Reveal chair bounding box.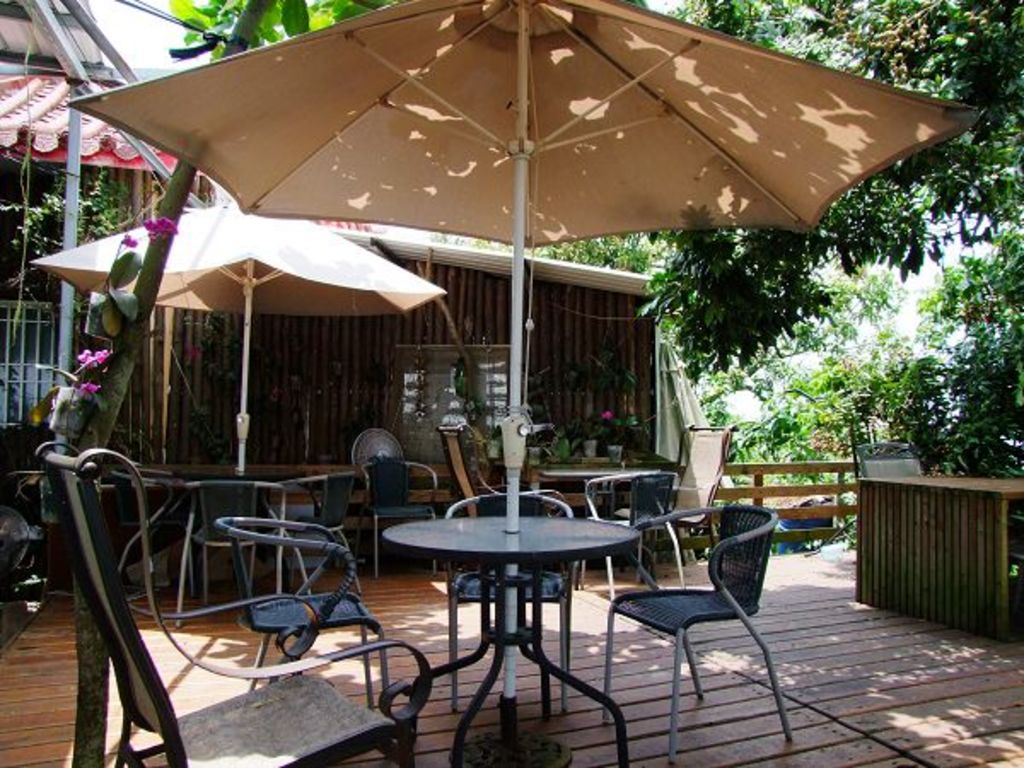
Revealed: 604/473/693/587.
